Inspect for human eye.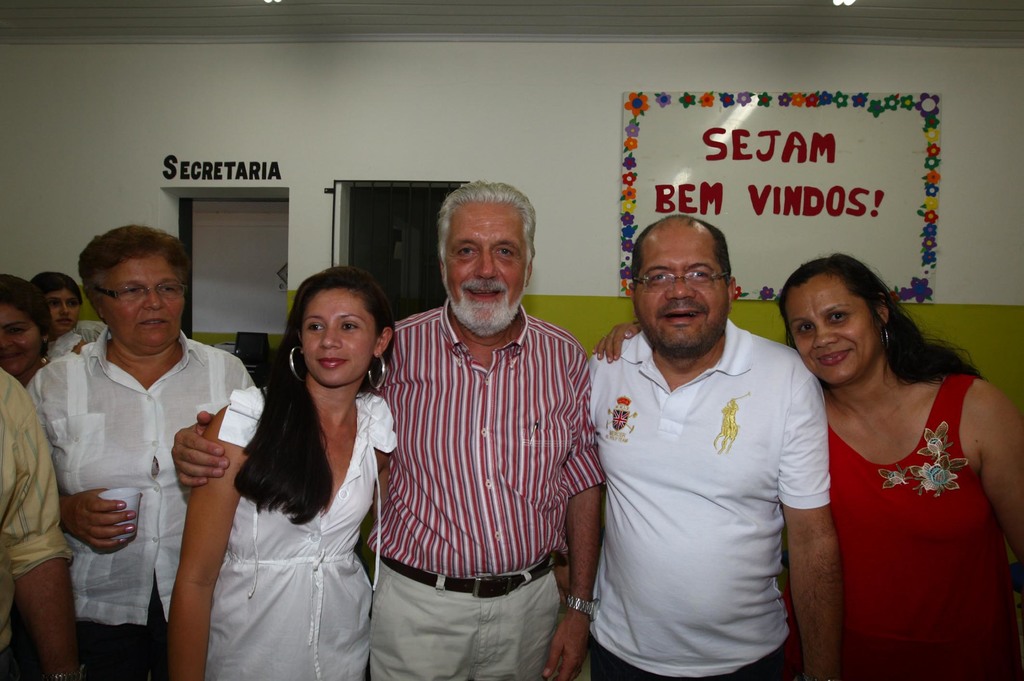
Inspection: Rect(157, 282, 175, 295).
